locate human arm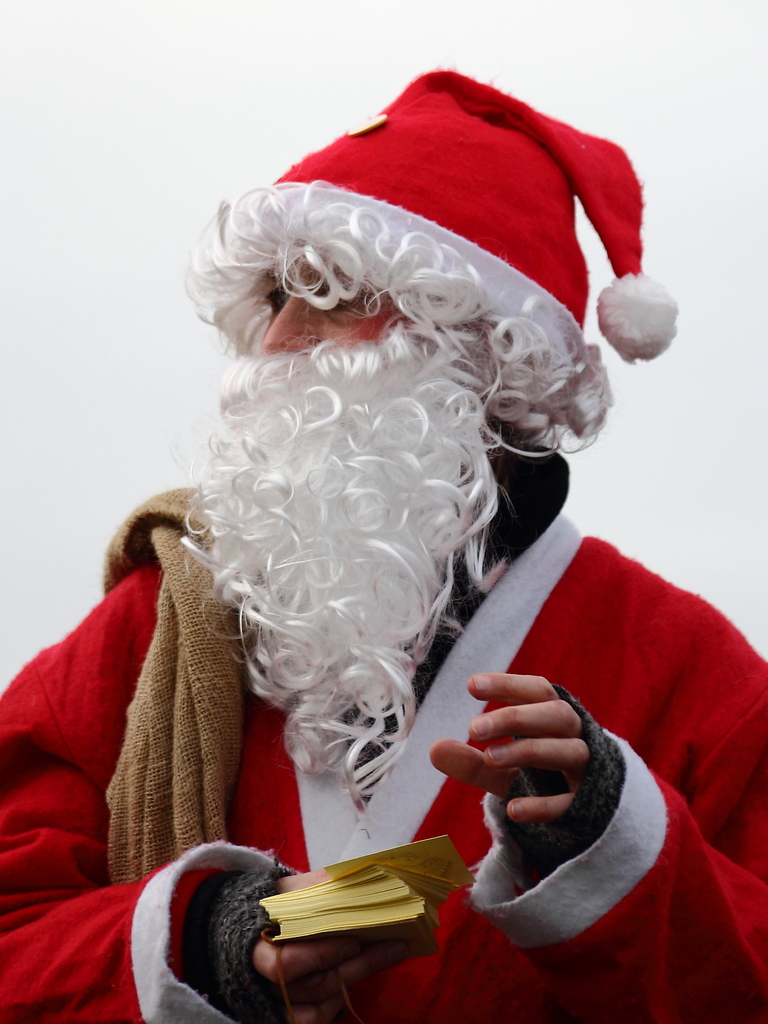
left=422, top=545, right=767, bottom=1023
